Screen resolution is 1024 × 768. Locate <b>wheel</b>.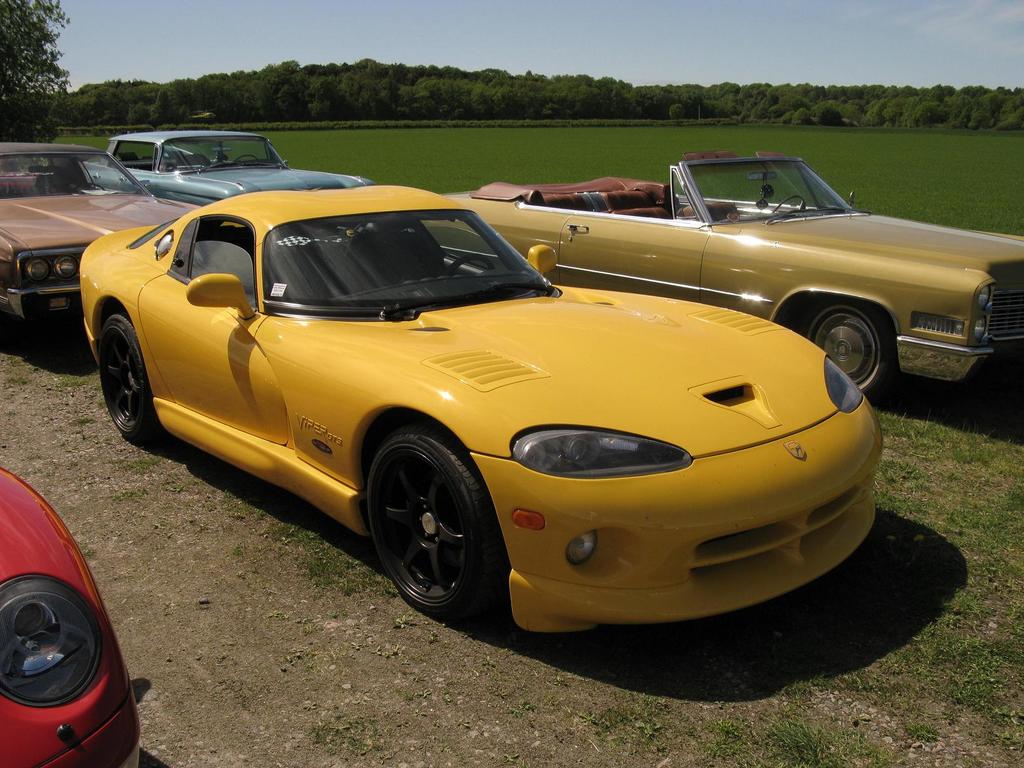
{"left": 803, "top": 300, "right": 895, "bottom": 404}.
